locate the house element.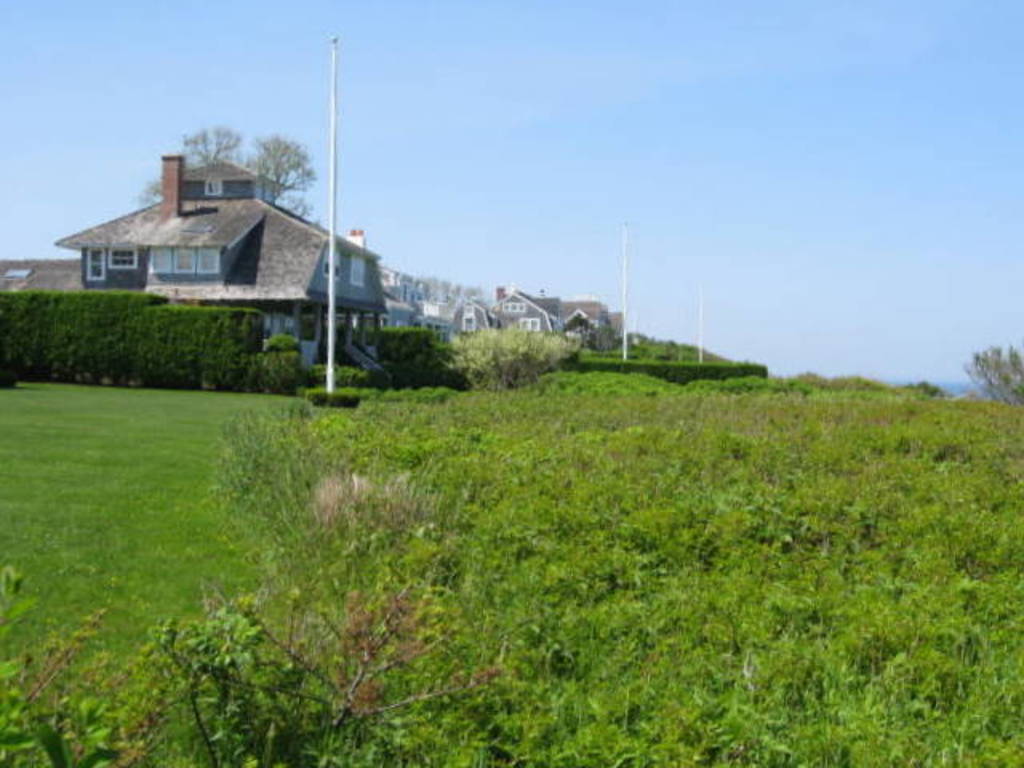
Element bbox: left=451, top=280, right=629, bottom=349.
